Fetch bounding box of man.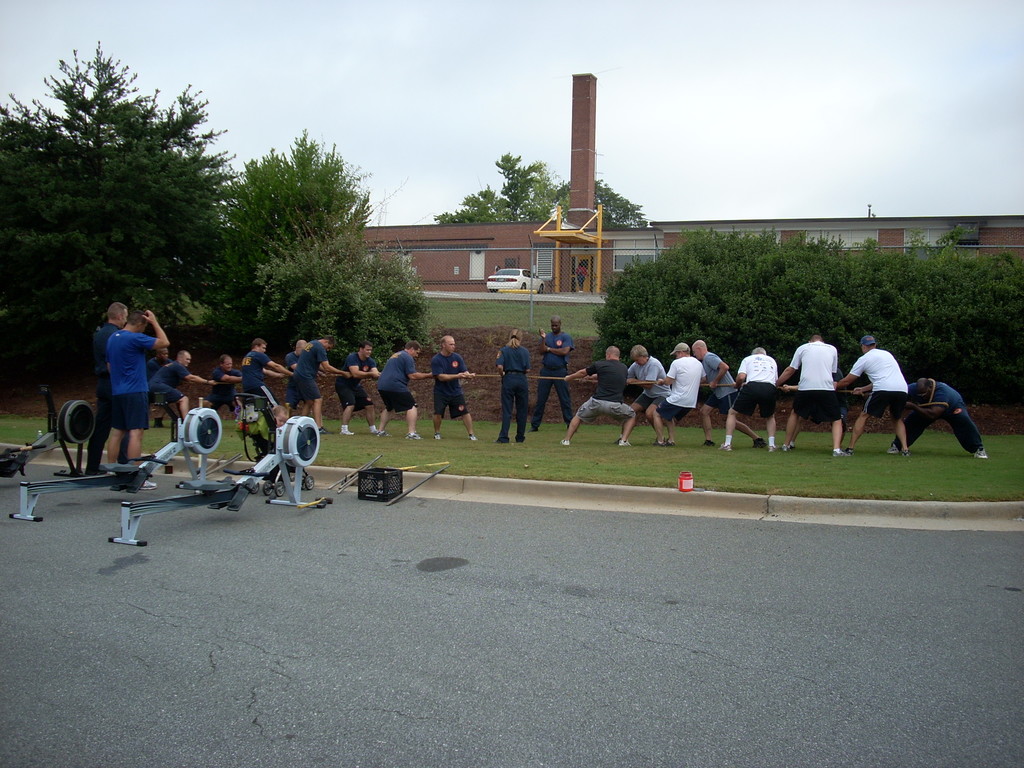
Bbox: (x1=652, y1=344, x2=707, y2=448).
